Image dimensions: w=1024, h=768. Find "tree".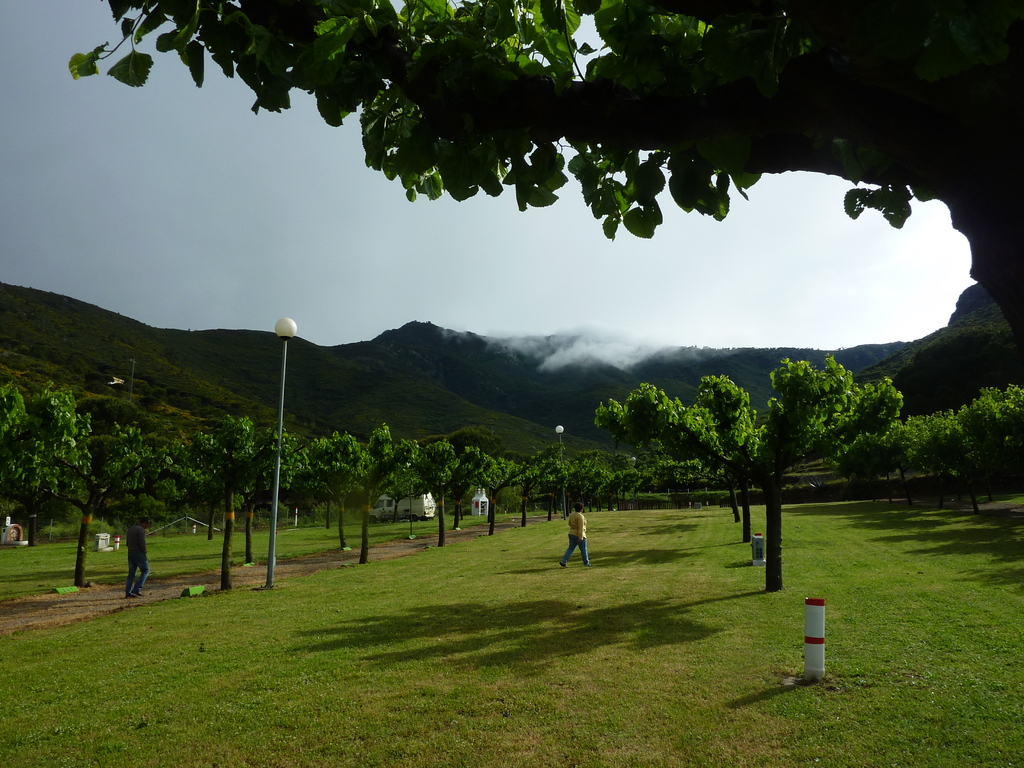
detection(65, 0, 1023, 368).
